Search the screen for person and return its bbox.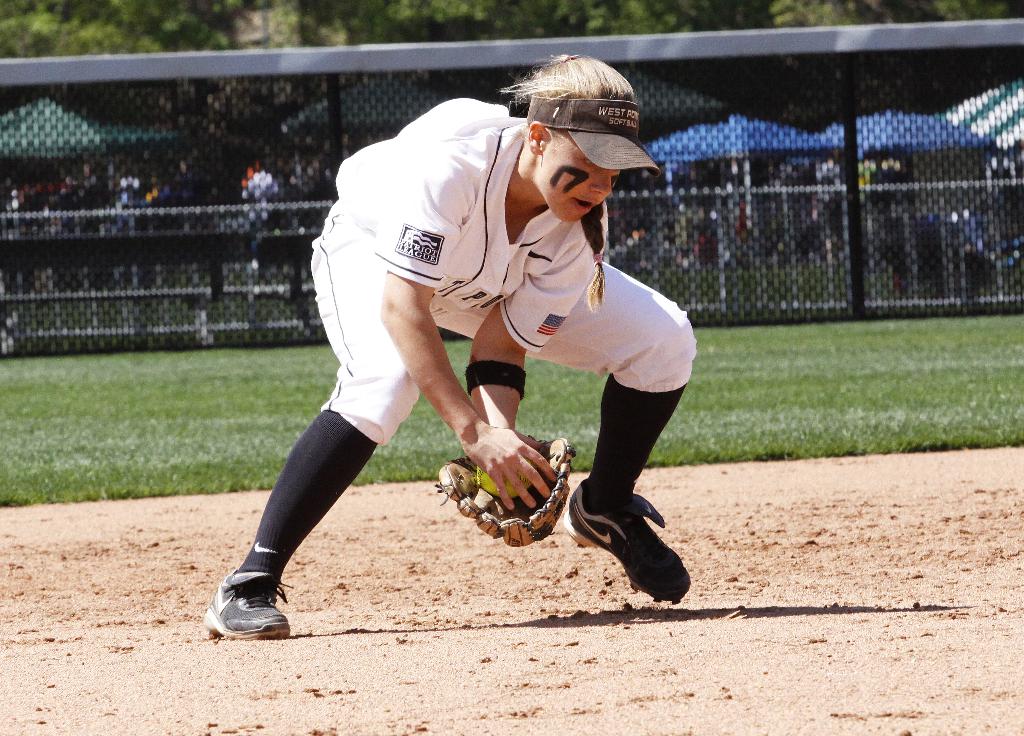
Found: (x1=199, y1=46, x2=700, y2=648).
